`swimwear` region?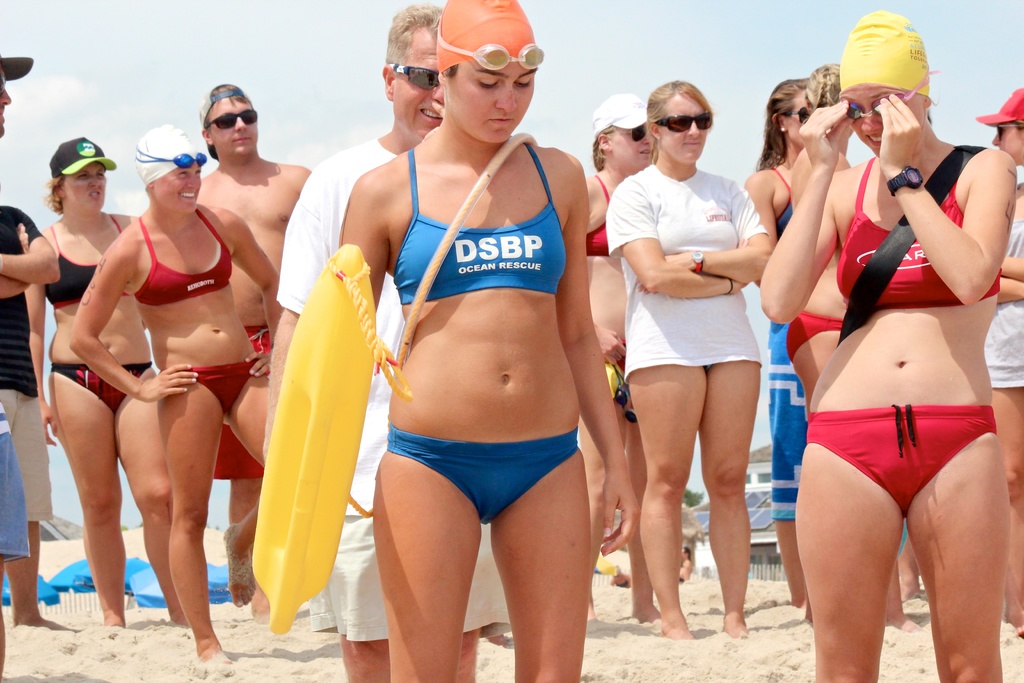
x1=771 y1=165 x2=795 y2=238
